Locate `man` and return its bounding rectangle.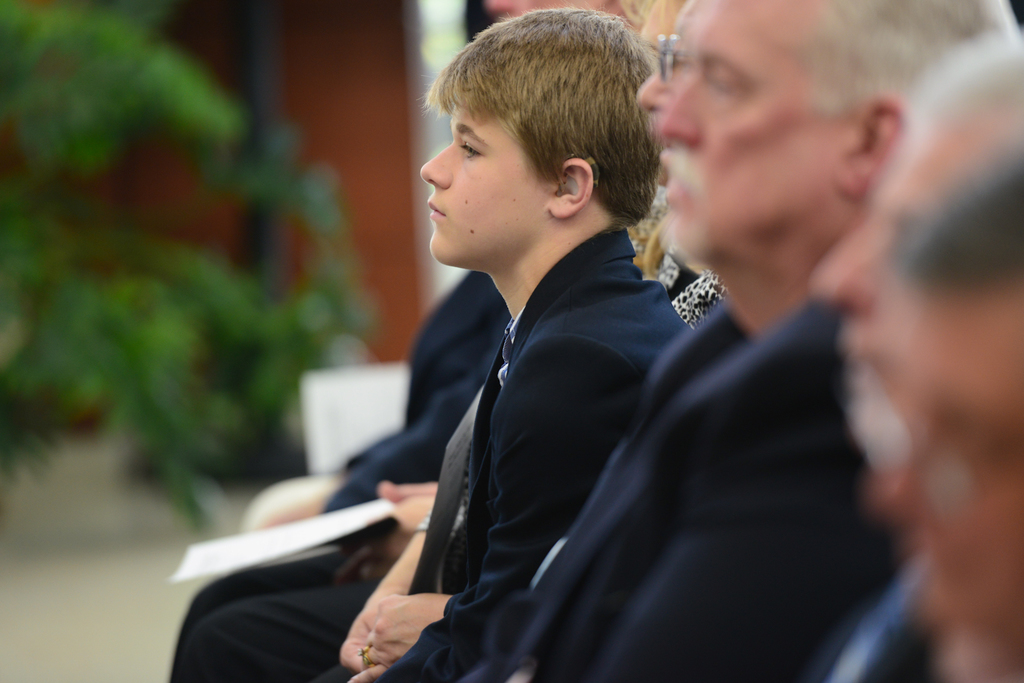
select_region(806, 28, 1023, 682).
